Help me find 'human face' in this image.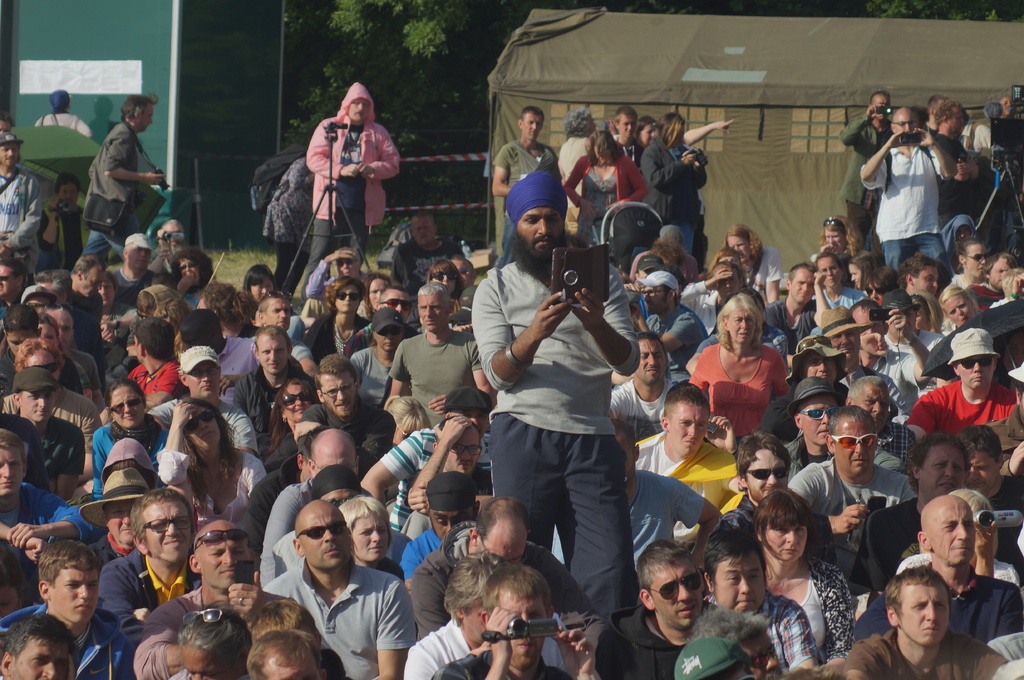
Found it: box=[179, 254, 198, 279].
